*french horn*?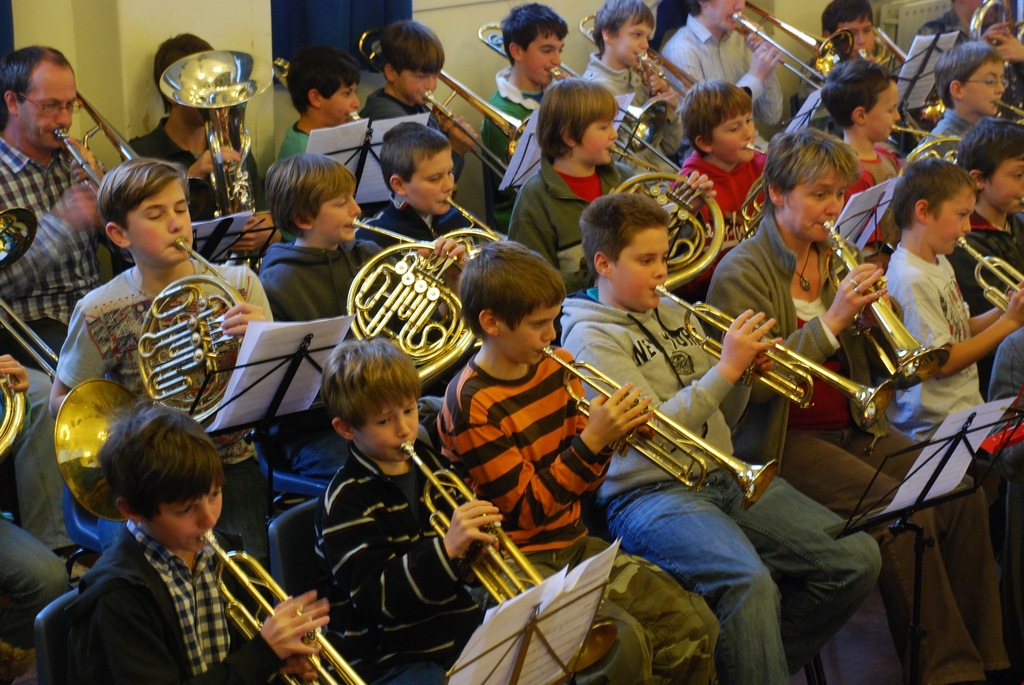
box(150, 49, 276, 272)
